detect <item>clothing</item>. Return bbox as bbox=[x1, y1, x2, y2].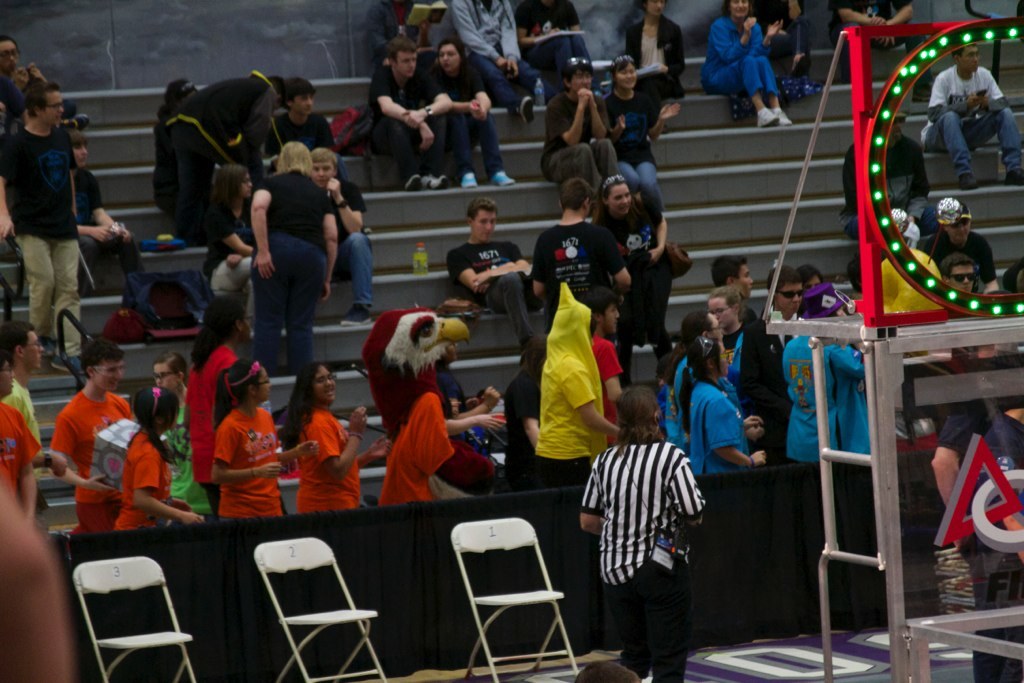
bbox=[434, 367, 468, 428].
